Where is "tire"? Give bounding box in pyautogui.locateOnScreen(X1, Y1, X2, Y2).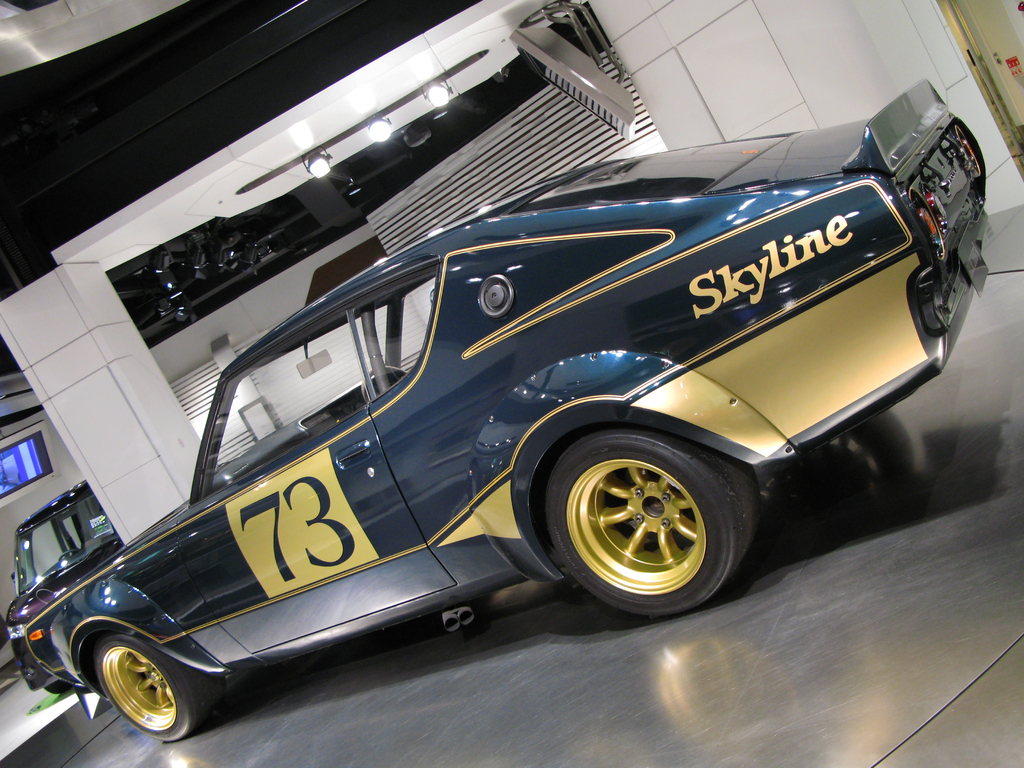
pyautogui.locateOnScreen(93, 630, 207, 735).
